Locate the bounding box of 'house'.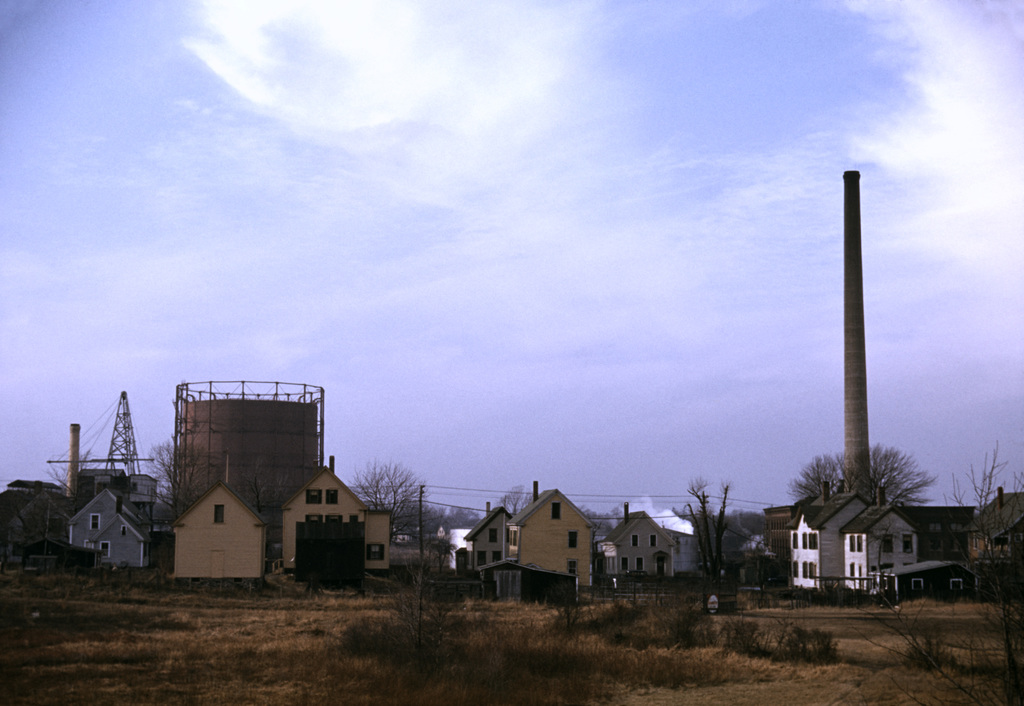
Bounding box: [left=500, top=485, right=599, bottom=602].
